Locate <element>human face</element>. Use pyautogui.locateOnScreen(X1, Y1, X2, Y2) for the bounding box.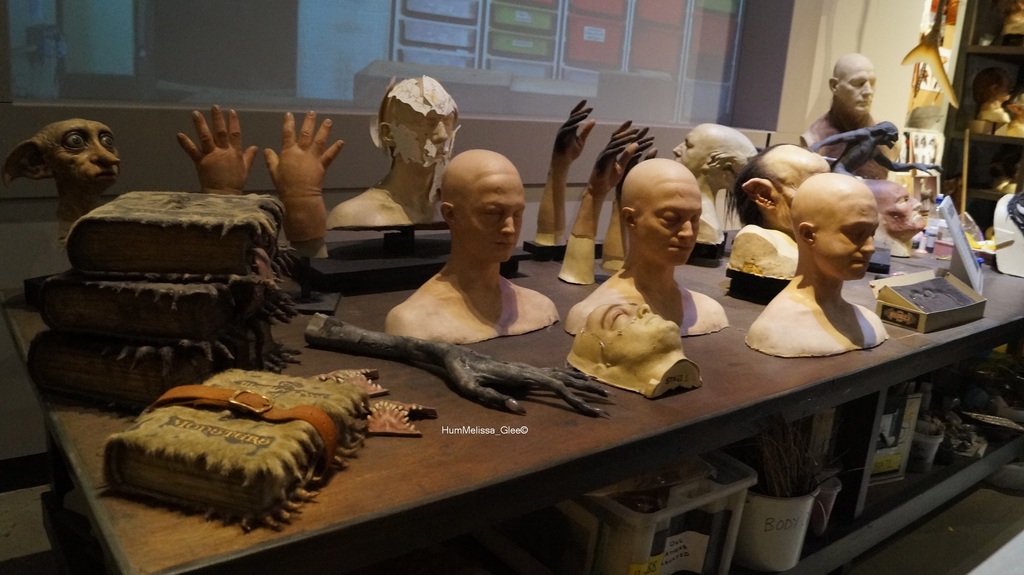
pyautogui.locateOnScreen(840, 63, 876, 119).
